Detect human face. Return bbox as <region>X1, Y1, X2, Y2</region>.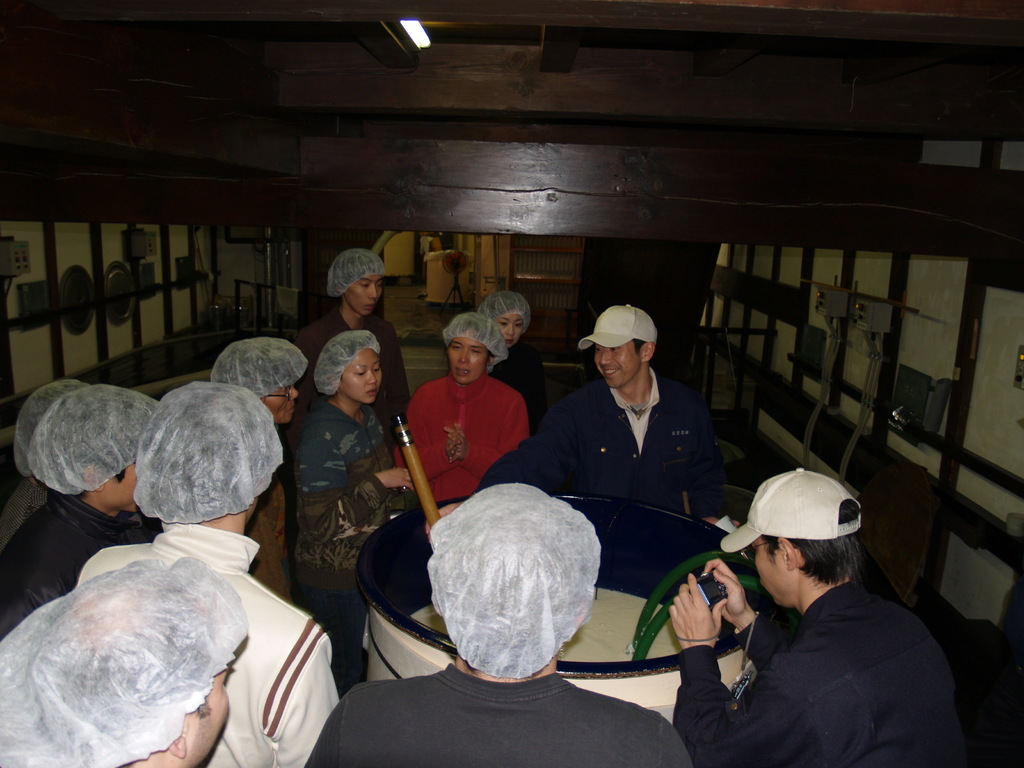
<region>342, 349, 382, 403</region>.
